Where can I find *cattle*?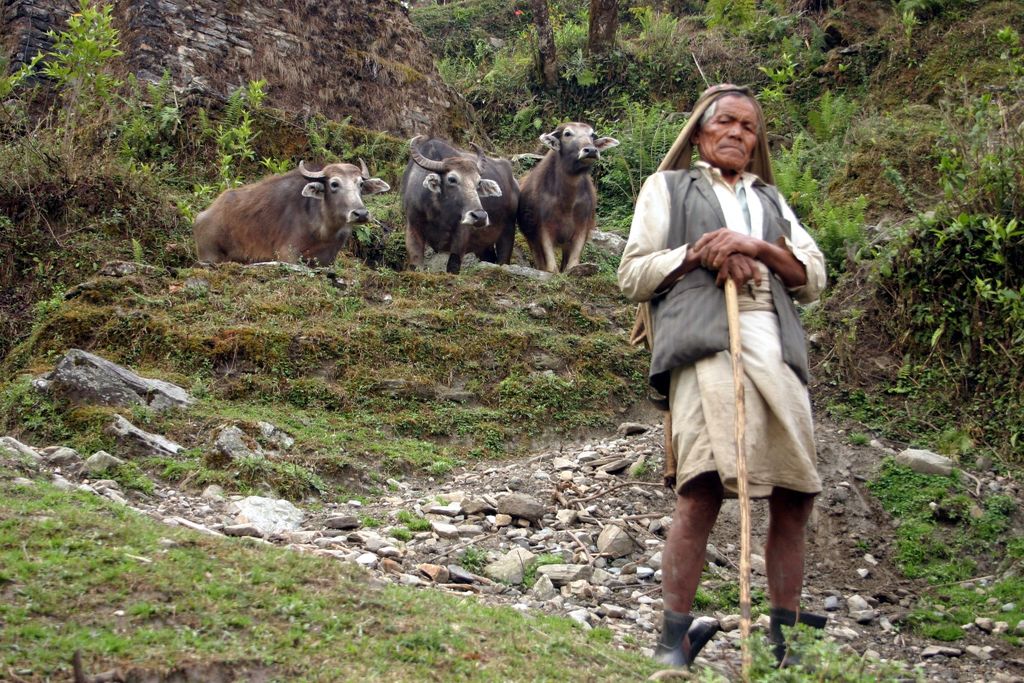
You can find it at pyautogui.locateOnScreen(515, 119, 619, 273).
